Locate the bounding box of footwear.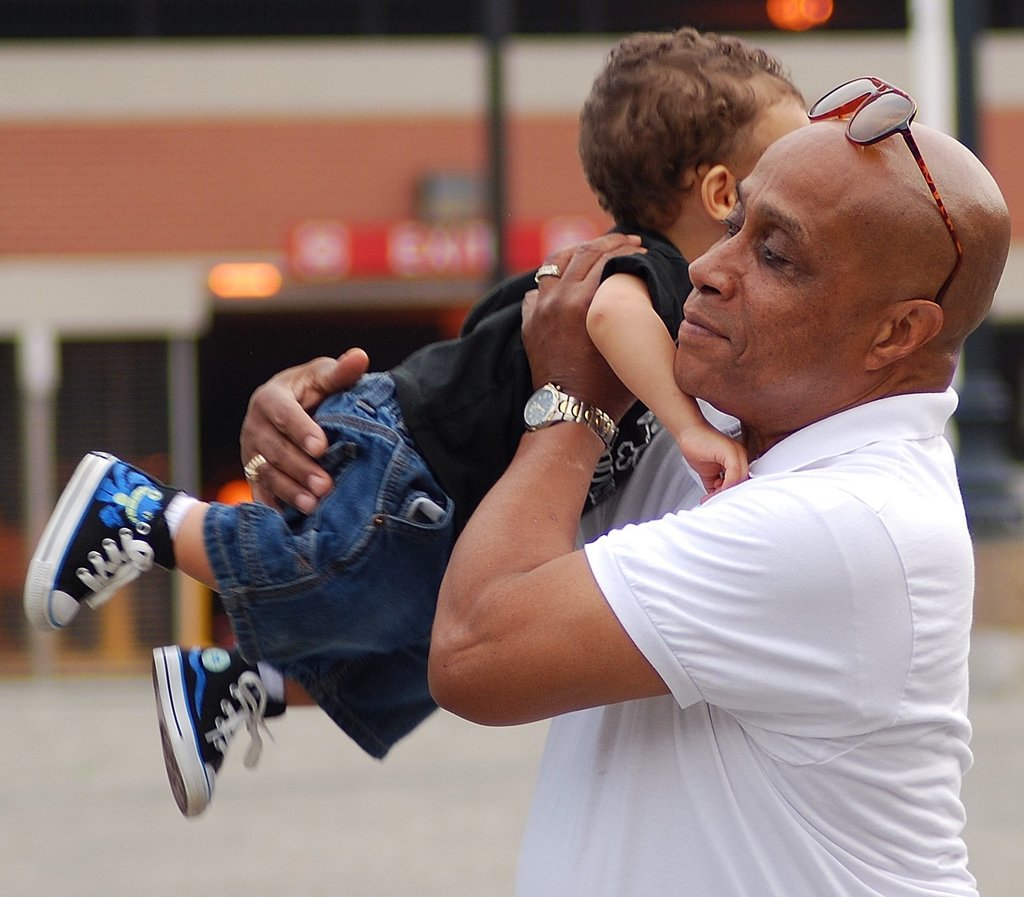
Bounding box: 145, 642, 284, 819.
